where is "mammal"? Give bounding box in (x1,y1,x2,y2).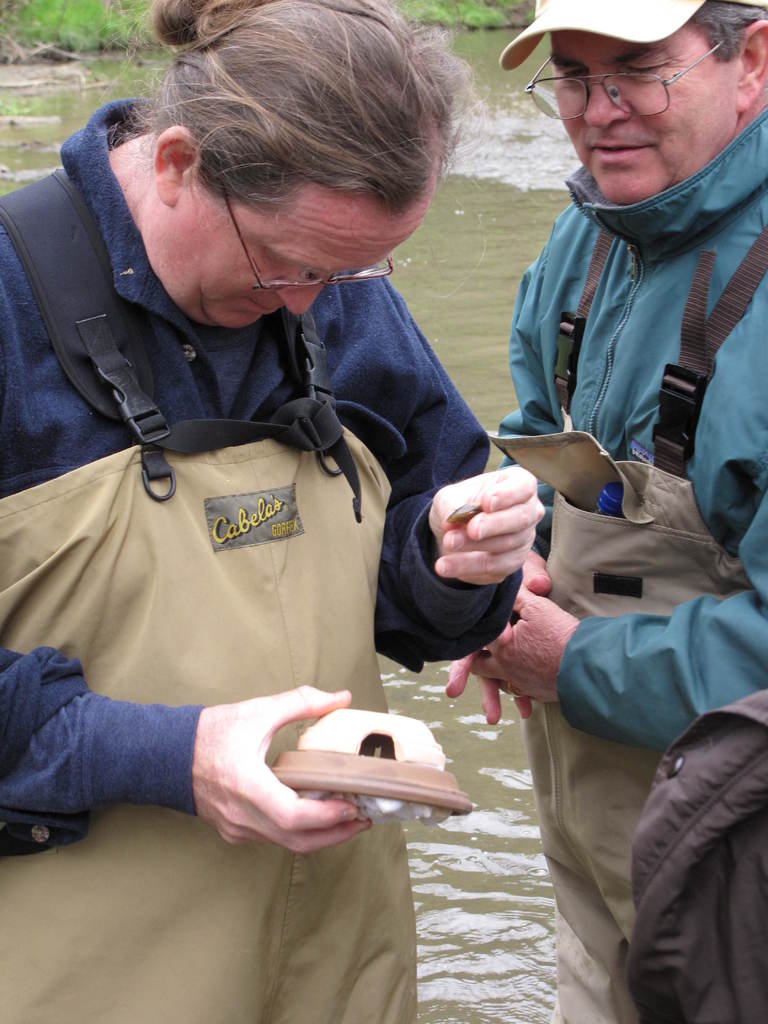
(441,3,767,1023).
